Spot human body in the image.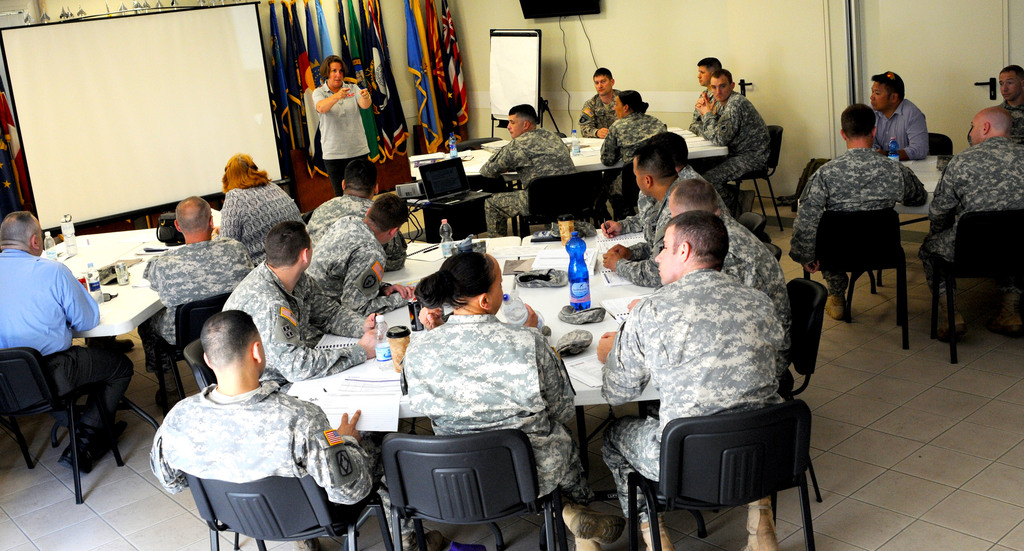
human body found at (785, 149, 934, 337).
